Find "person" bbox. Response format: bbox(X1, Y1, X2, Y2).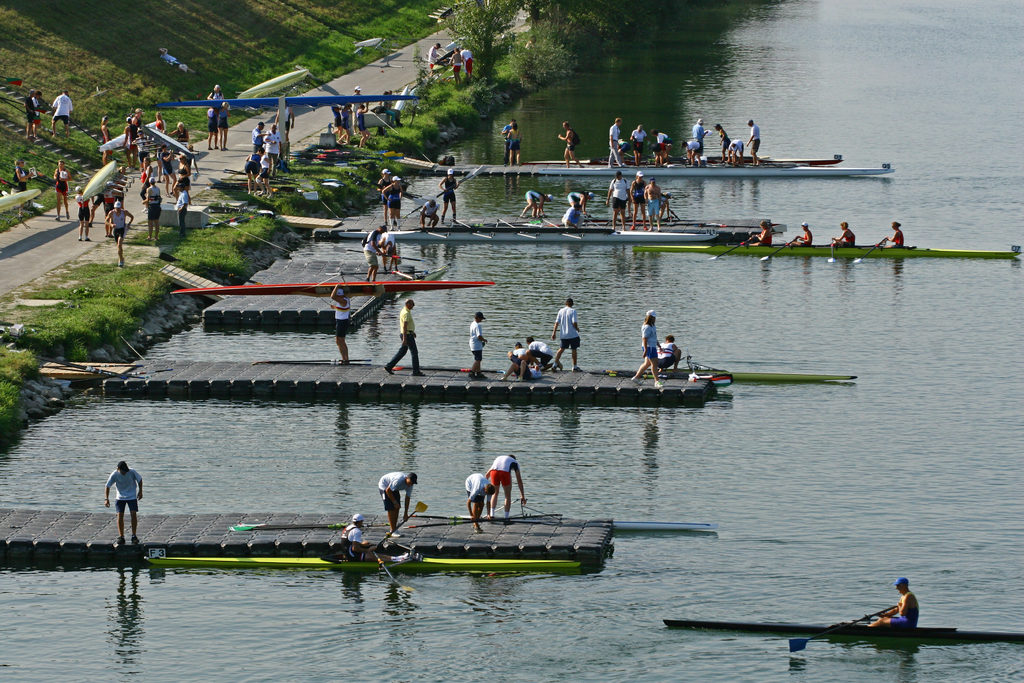
bbox(173, 174, 195, 244).
